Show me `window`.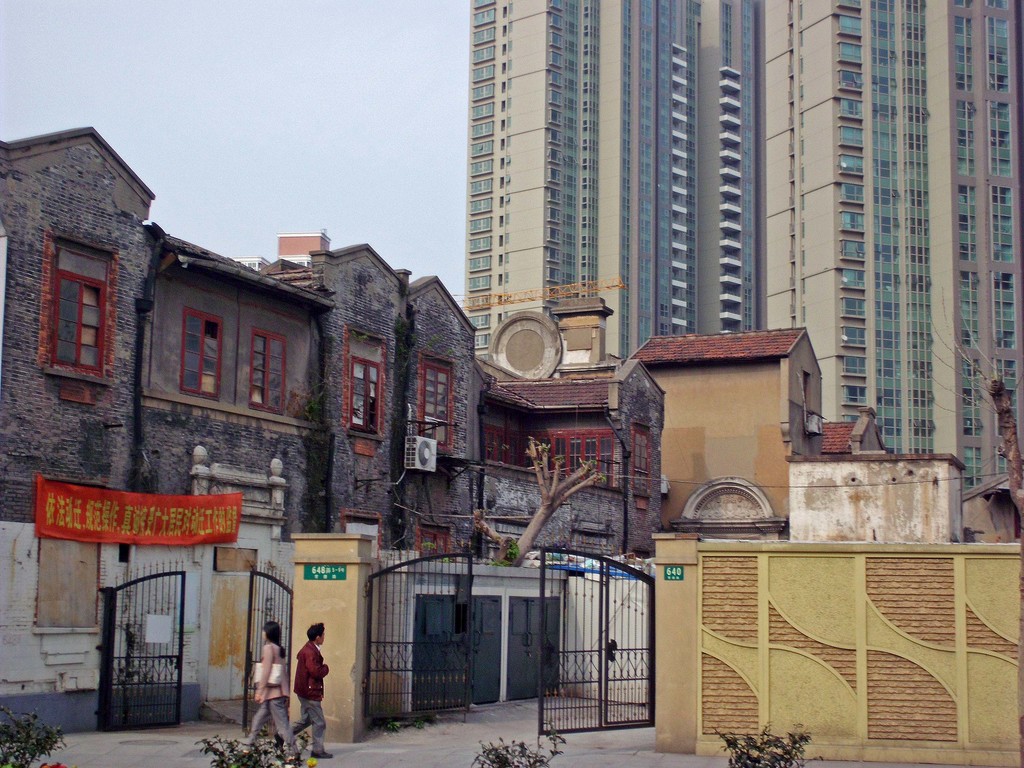
`window` is here: BBox(870, 19, 895, 40).
